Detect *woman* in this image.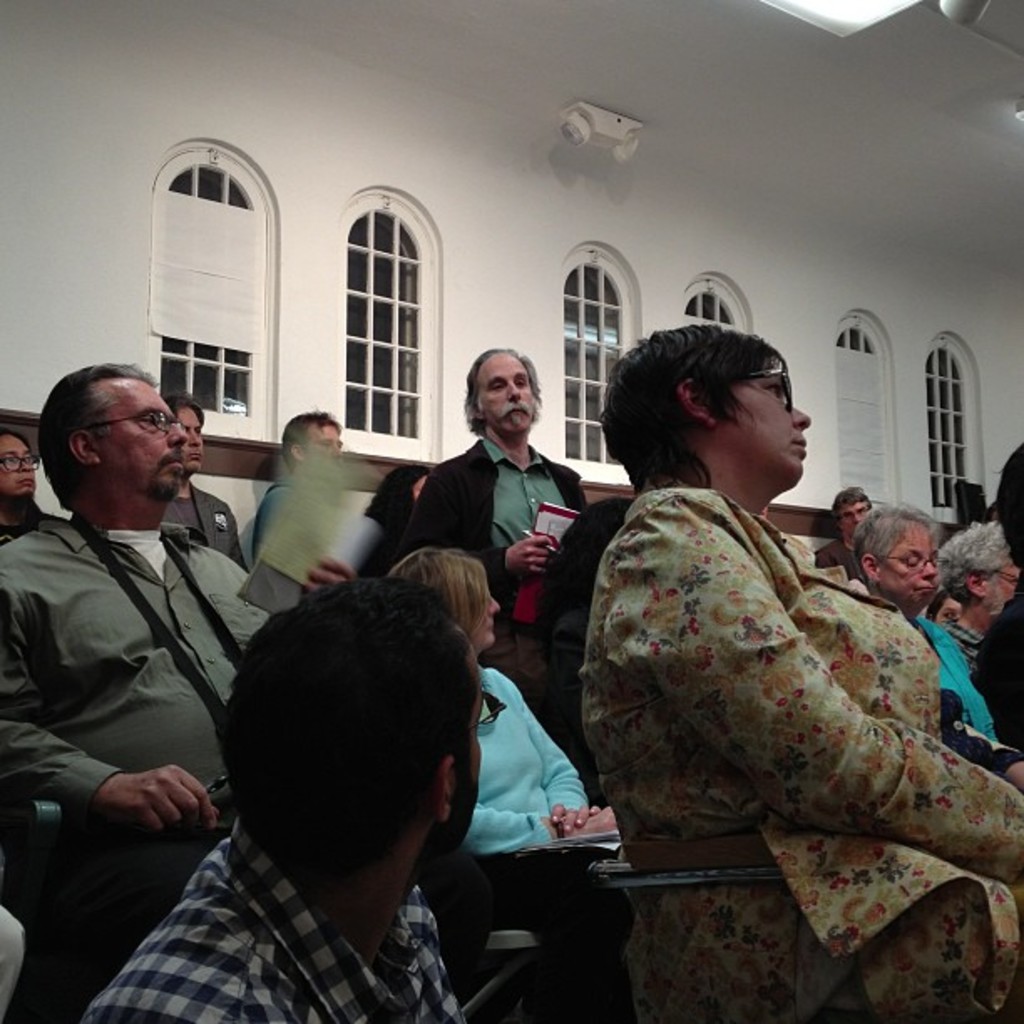
Detection: crop(581, 318, 1022, 1022).
